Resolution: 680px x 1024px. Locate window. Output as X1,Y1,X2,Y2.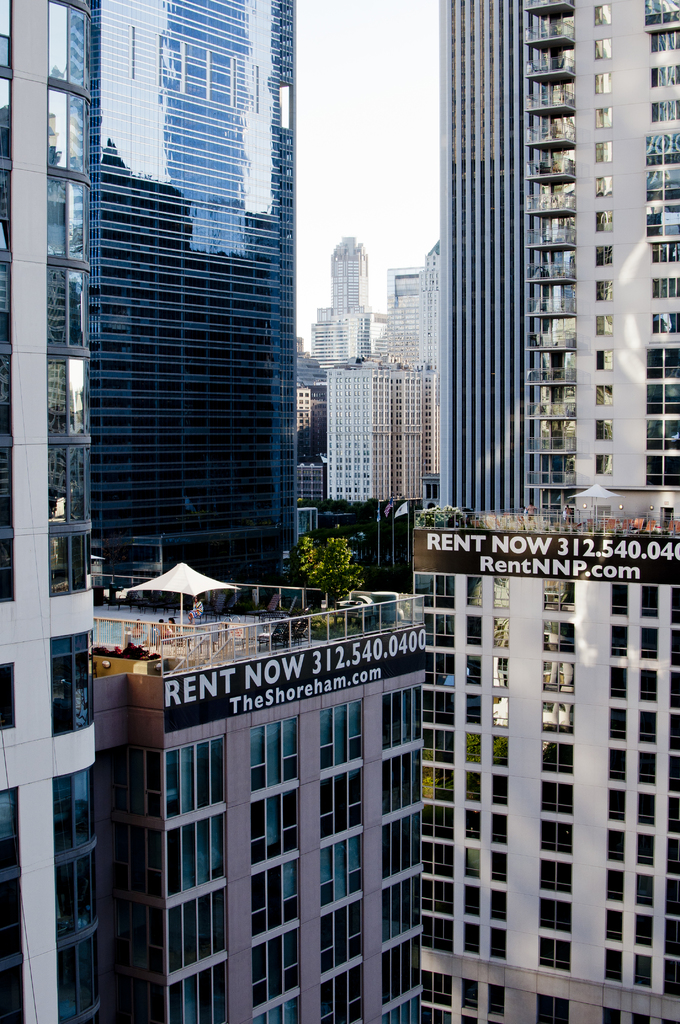
252,932,301,1012.
